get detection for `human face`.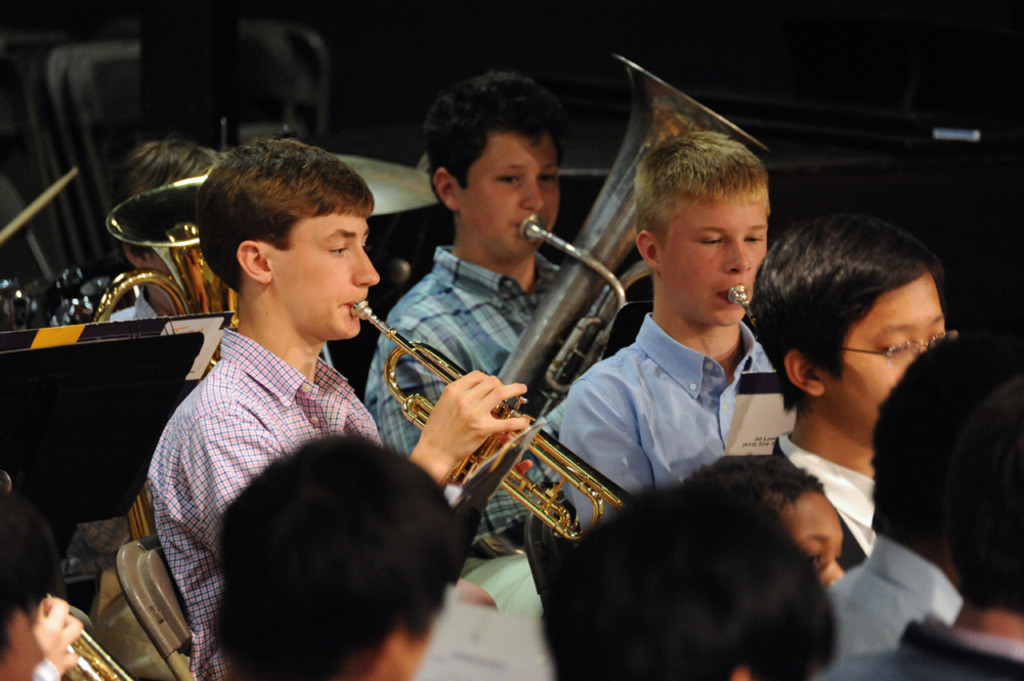
Detection: (779, 495, 847, 585).
